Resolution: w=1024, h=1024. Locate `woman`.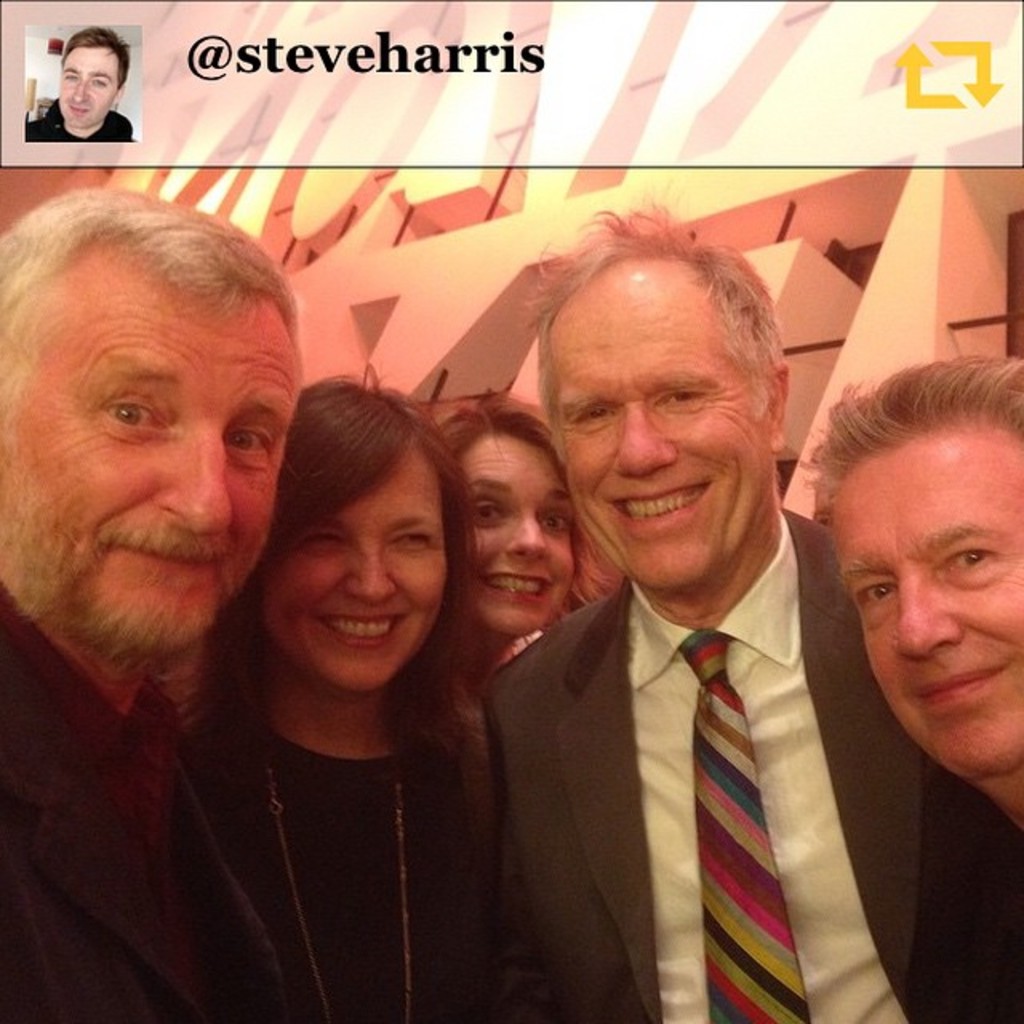
{"left": 424, "top": 390, "right": 595, "bottom": 797}.
